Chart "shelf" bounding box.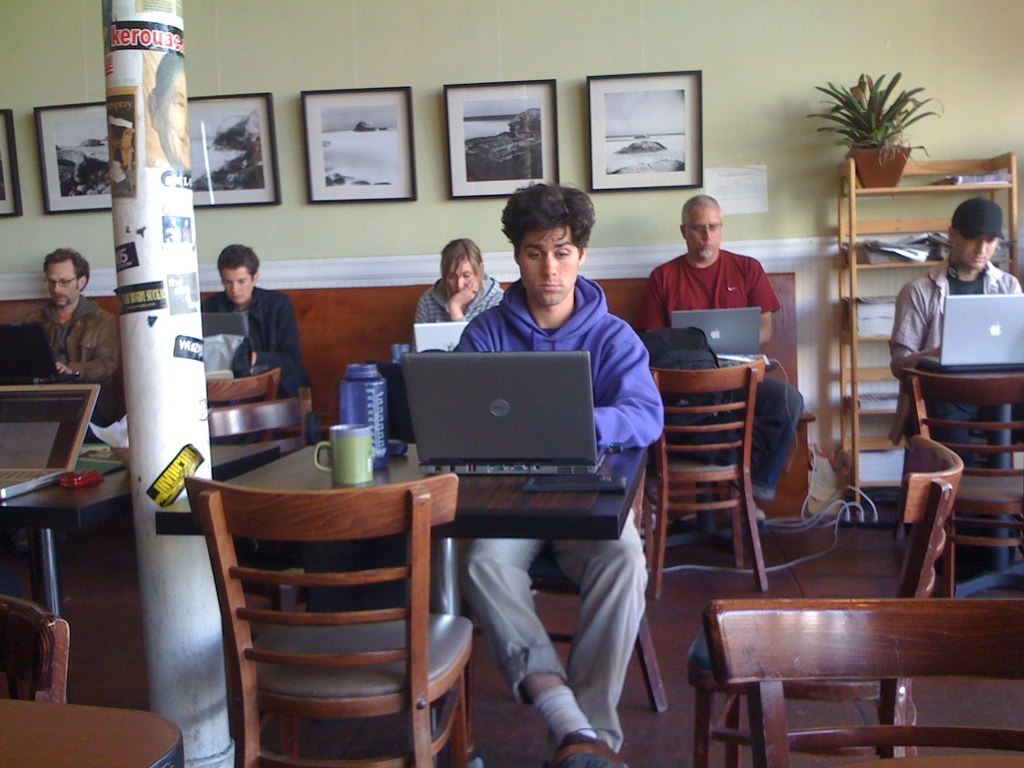
Charted: region(830, 156, 1023, 526).
